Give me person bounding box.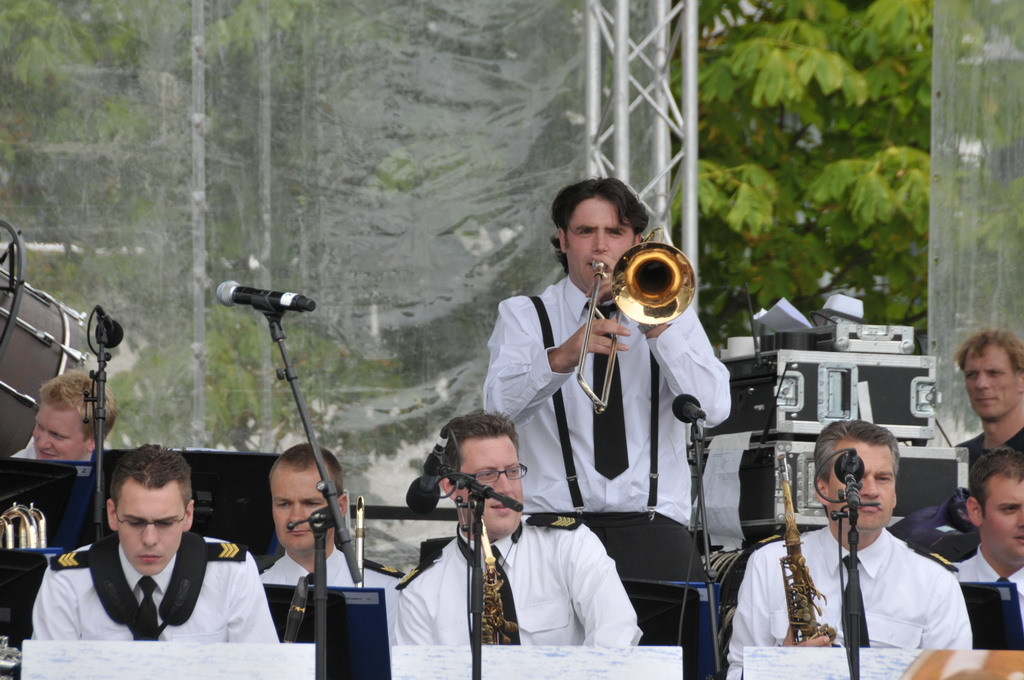
x1=481, y1=171, x2=734, y2=679.
